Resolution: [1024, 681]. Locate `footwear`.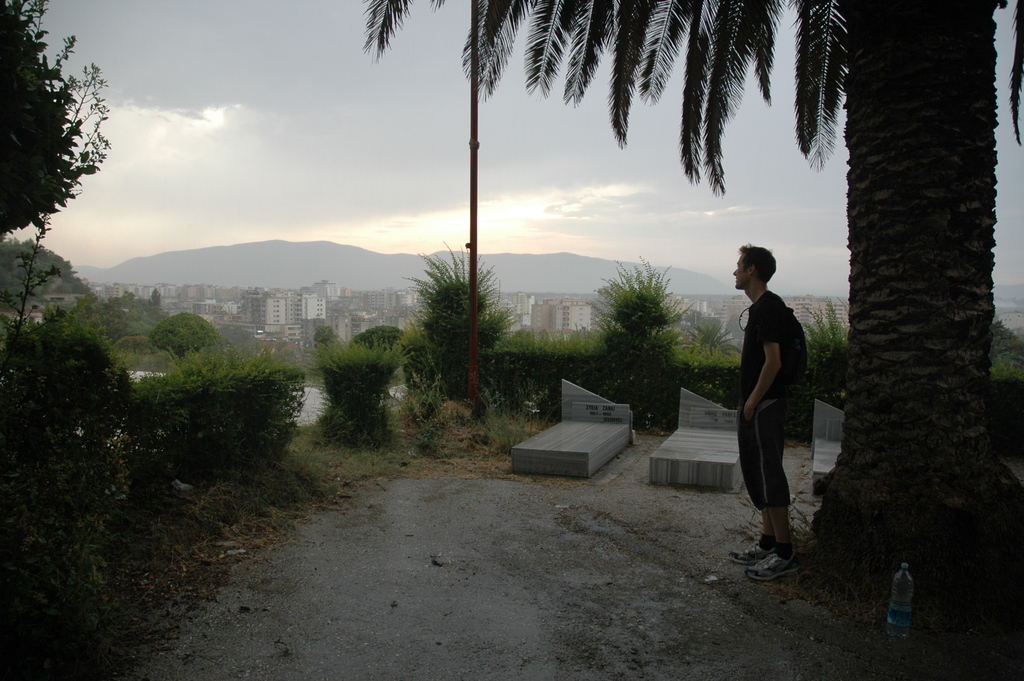
[747,546,802,582].
